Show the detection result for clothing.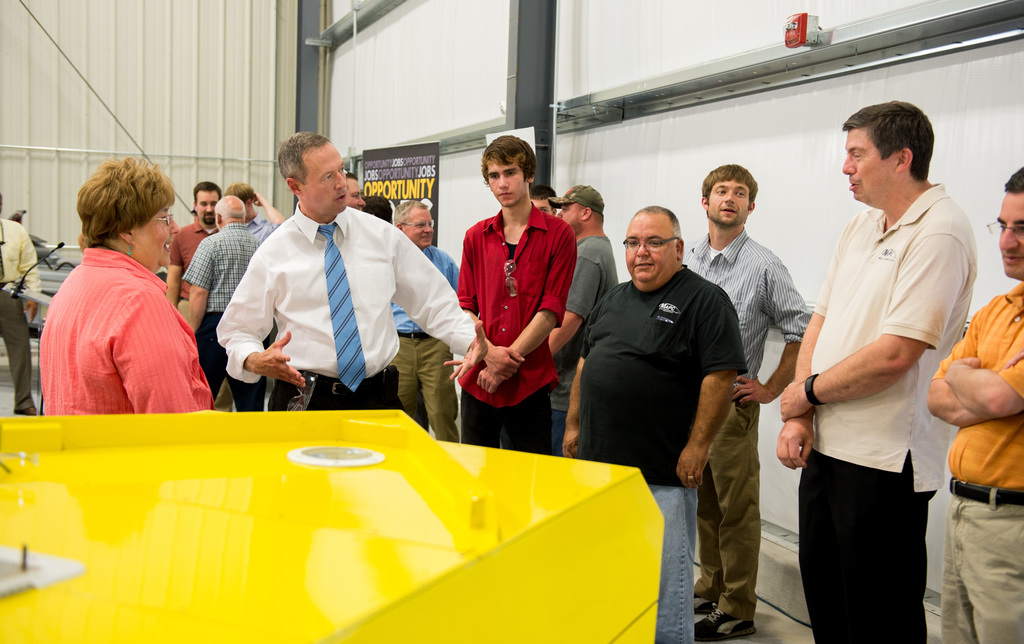
[left=0, top=294, right=42, bottom=411].
